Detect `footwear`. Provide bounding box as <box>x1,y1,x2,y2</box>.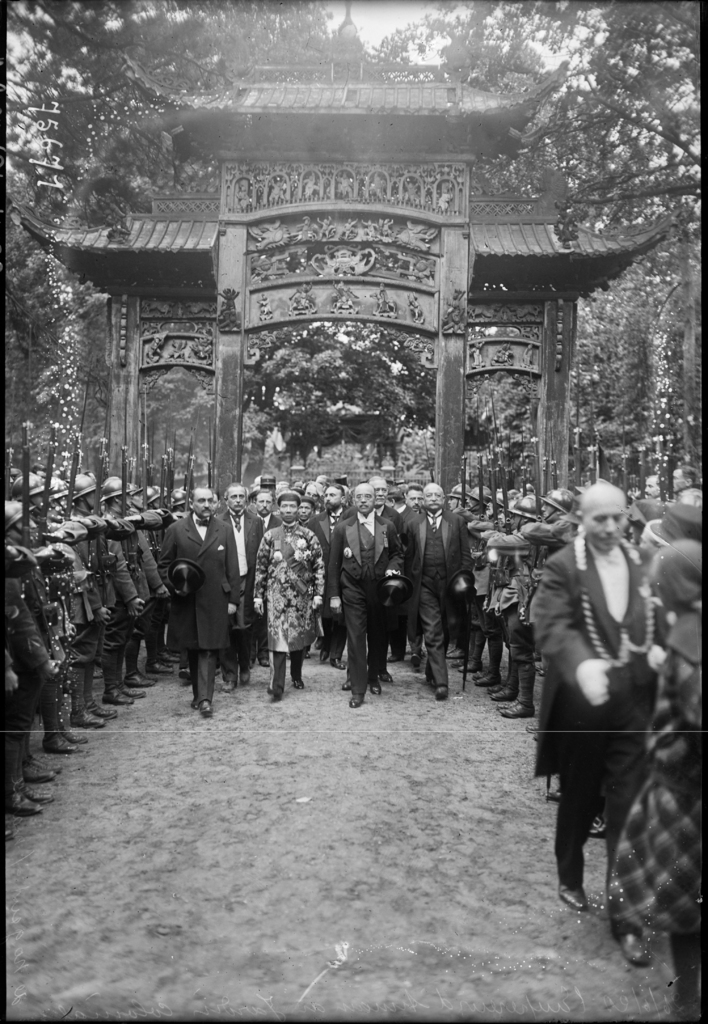
<box>337,676,346,691</box>.
